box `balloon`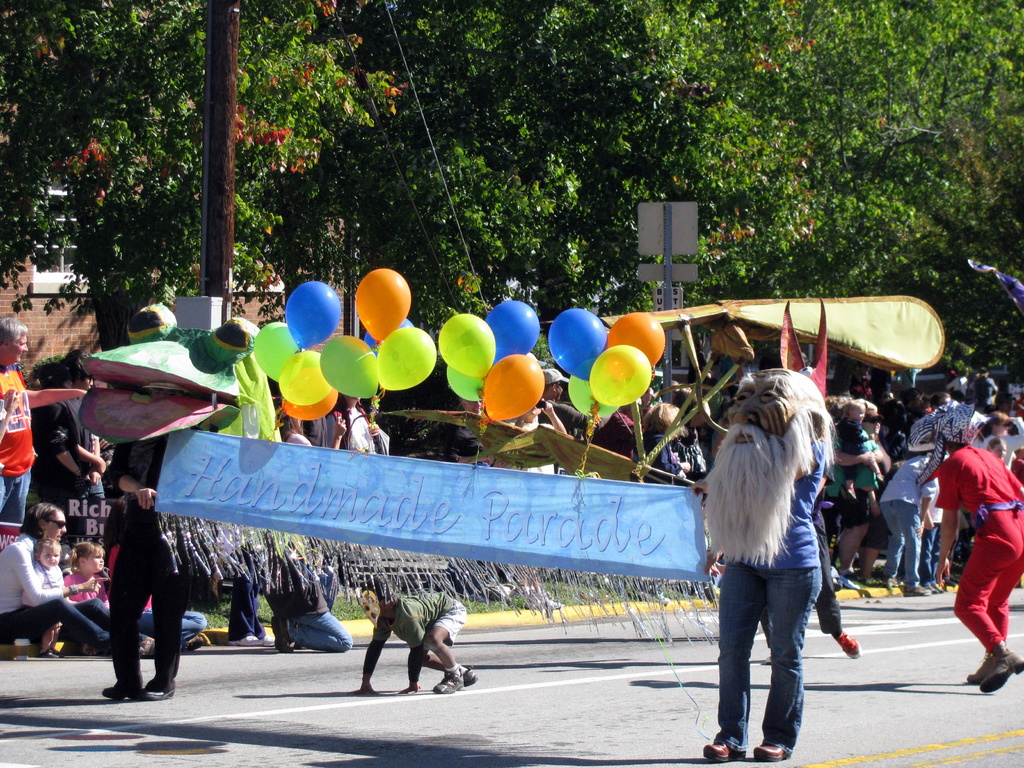
x1=570, y1=359, x2=621, y2=419
